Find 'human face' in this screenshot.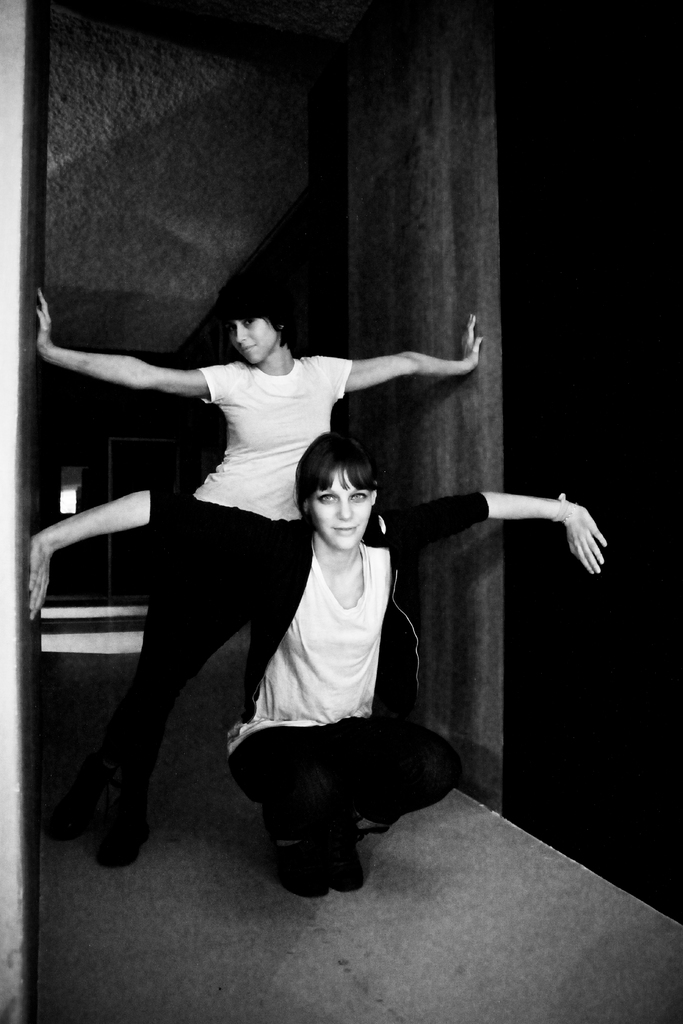
The bounding box for 'human face' is bbox(318, 468, 377, 547).
